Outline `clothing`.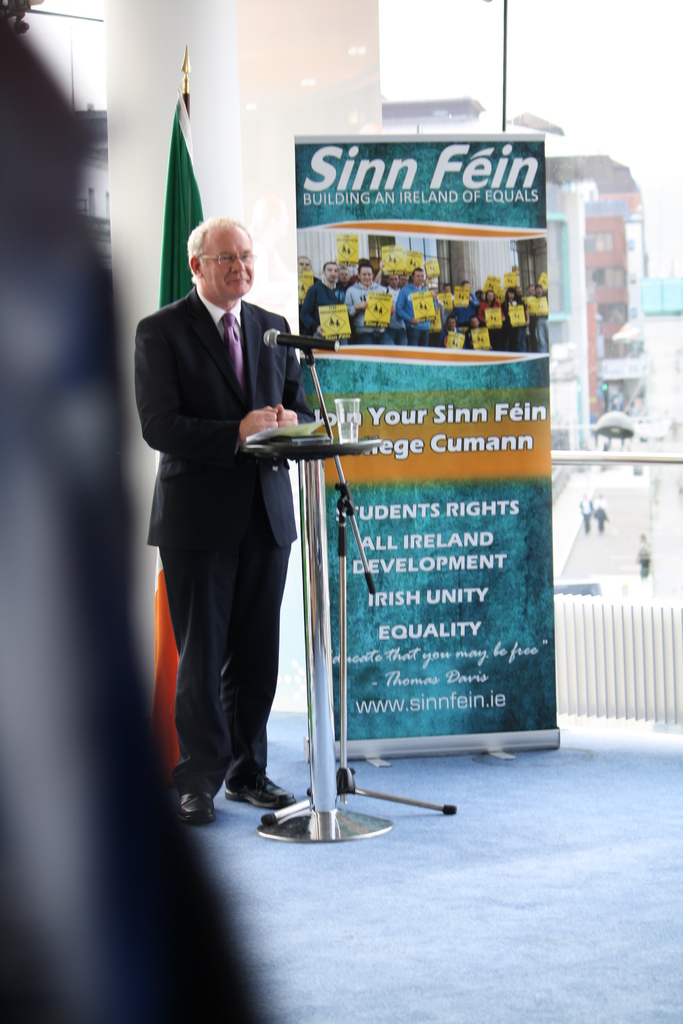
Outline: <region>383, 282, 399, 294</region>.
